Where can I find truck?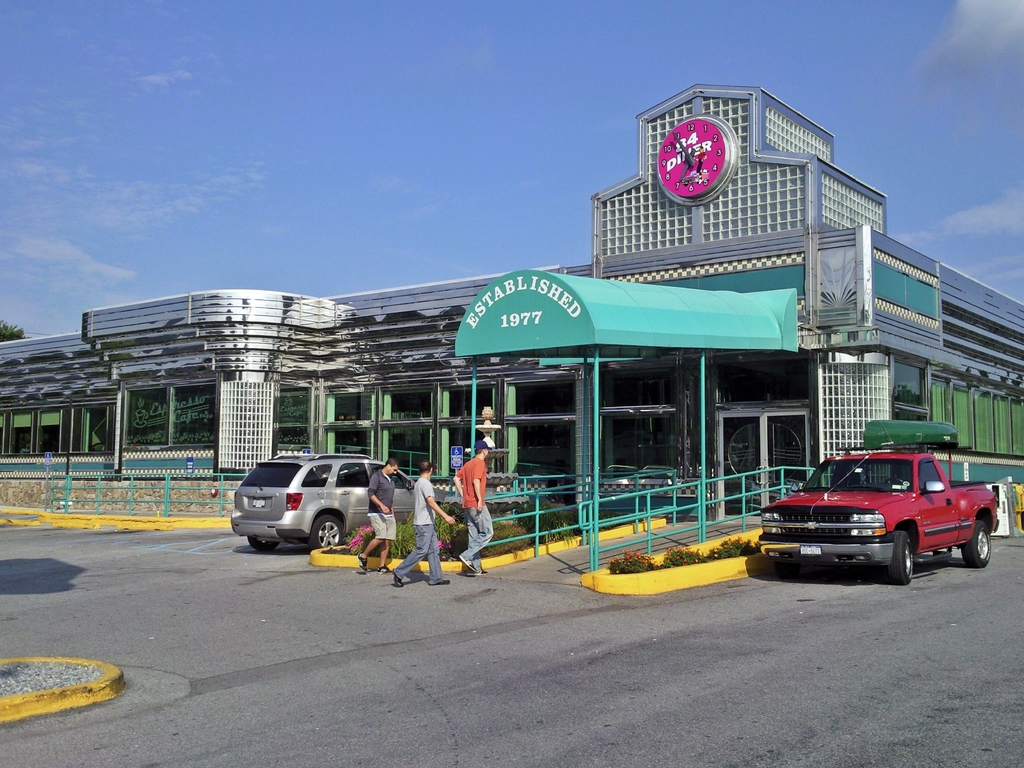
You can find it at crop(753, 438, 989, 584).
